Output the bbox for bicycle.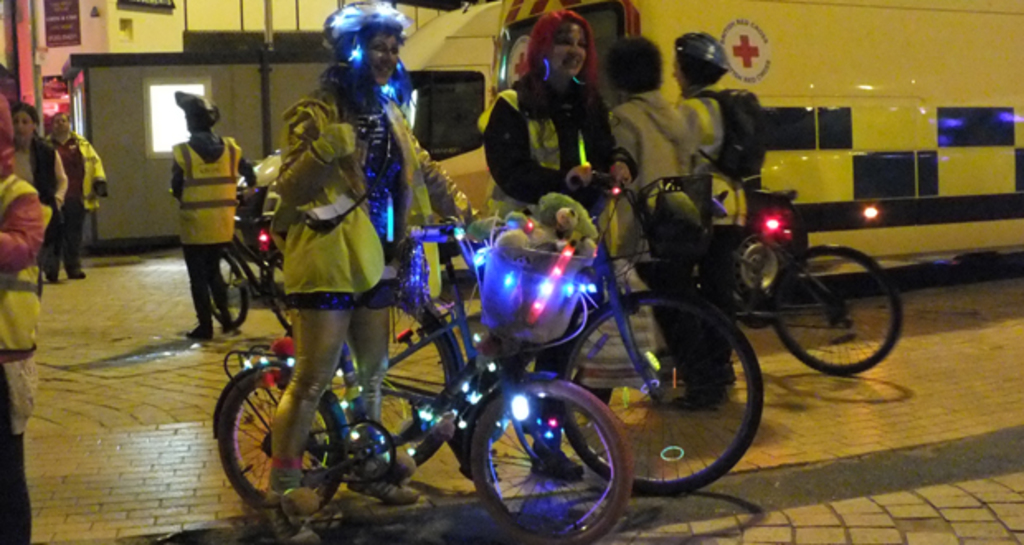
pyautogui.locateOnScreen(201, 183, 296, 339).
